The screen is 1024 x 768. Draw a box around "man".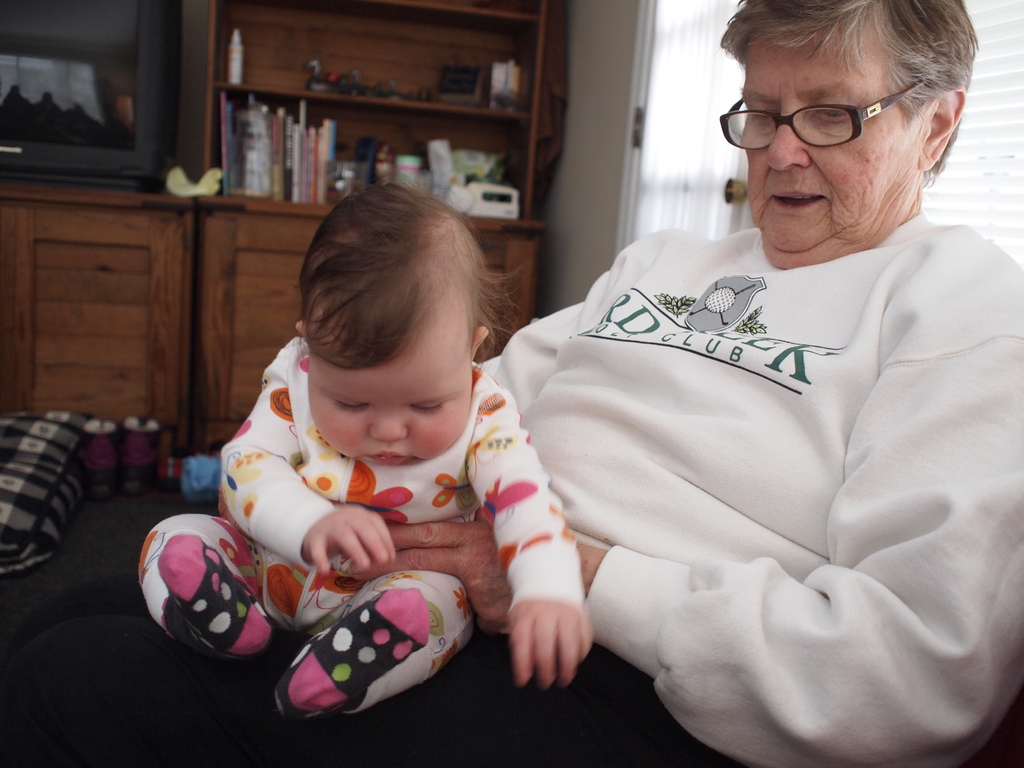
locate(362, 0, 916, 735).
